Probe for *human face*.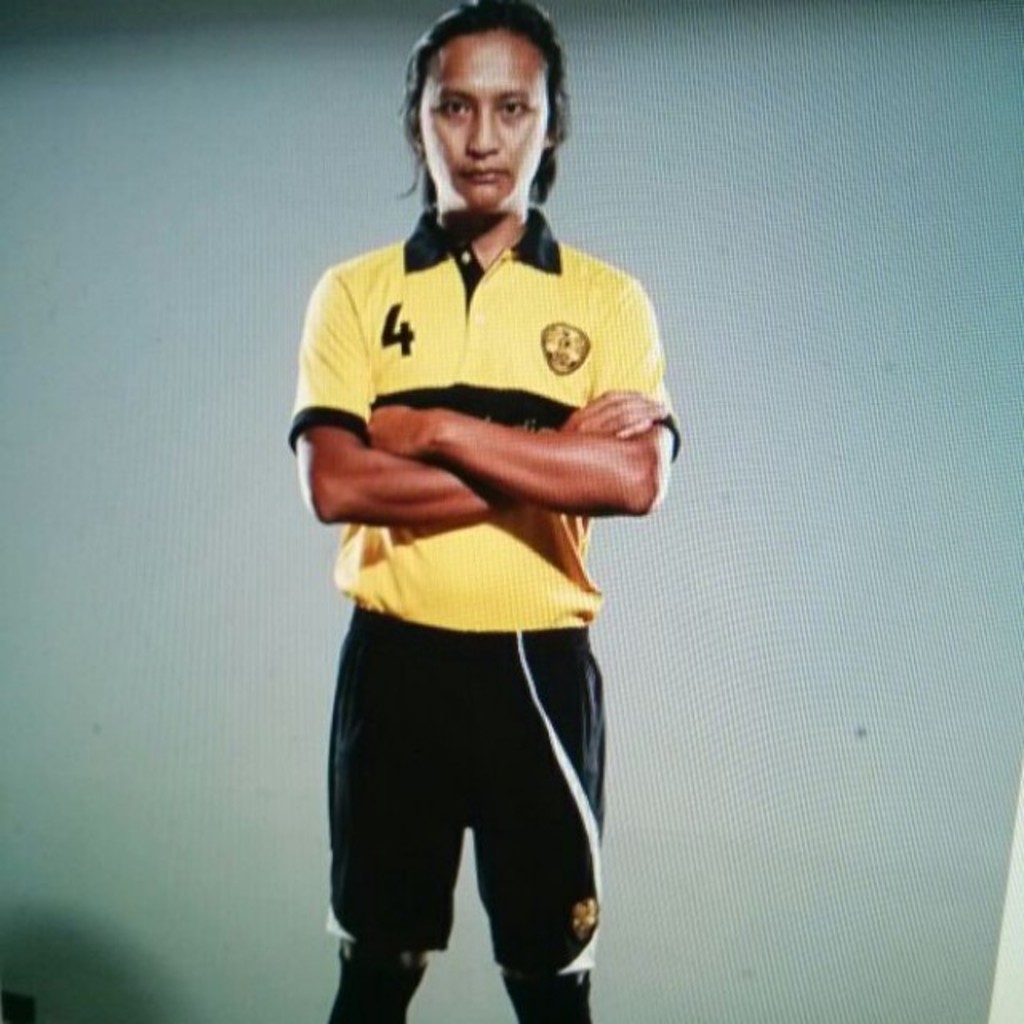
Probe result: region(414, 26, 550, 208).
